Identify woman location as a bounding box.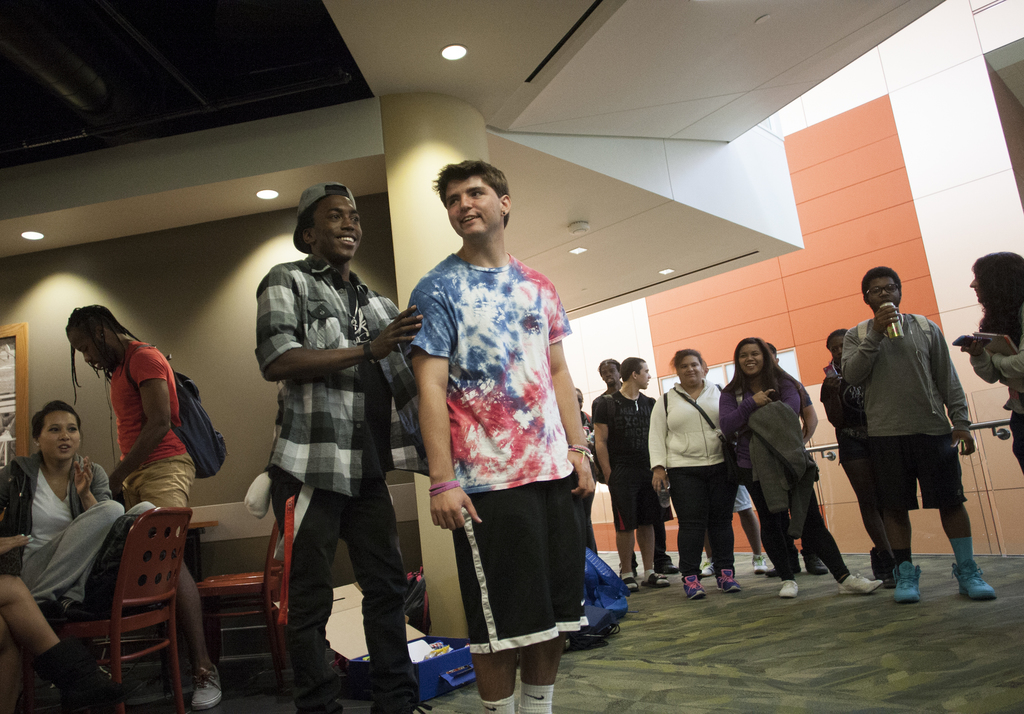
bbox(735, 329, 822, 601).
